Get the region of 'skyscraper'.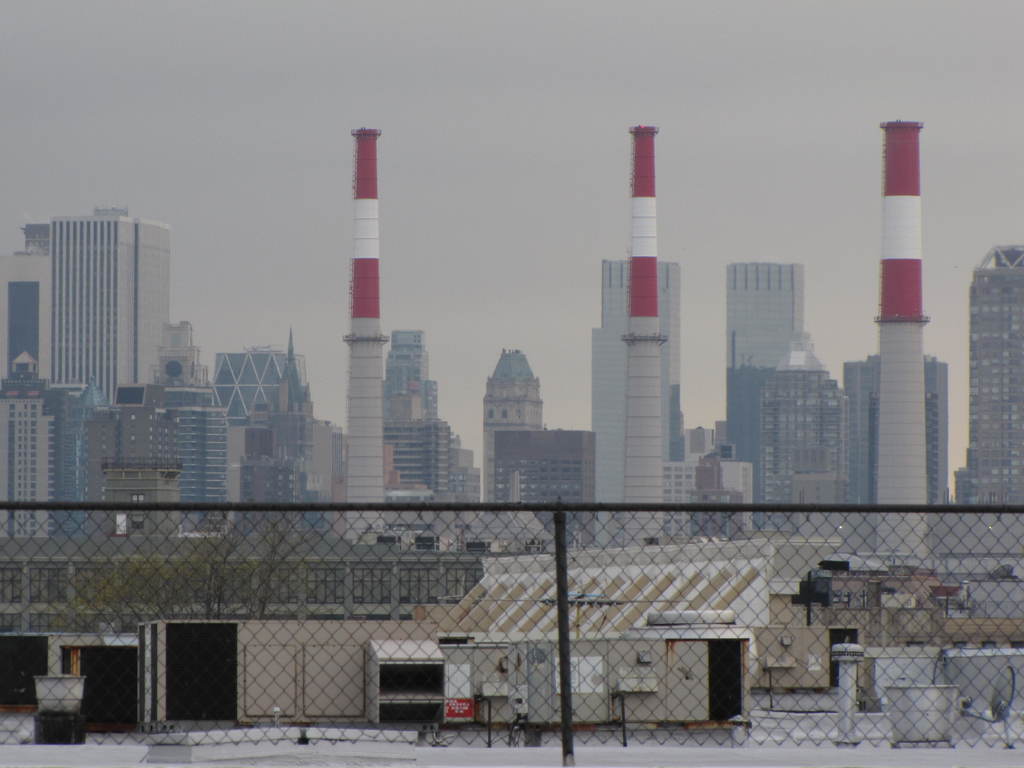
<region>463, 340, 596, 543</region>.
